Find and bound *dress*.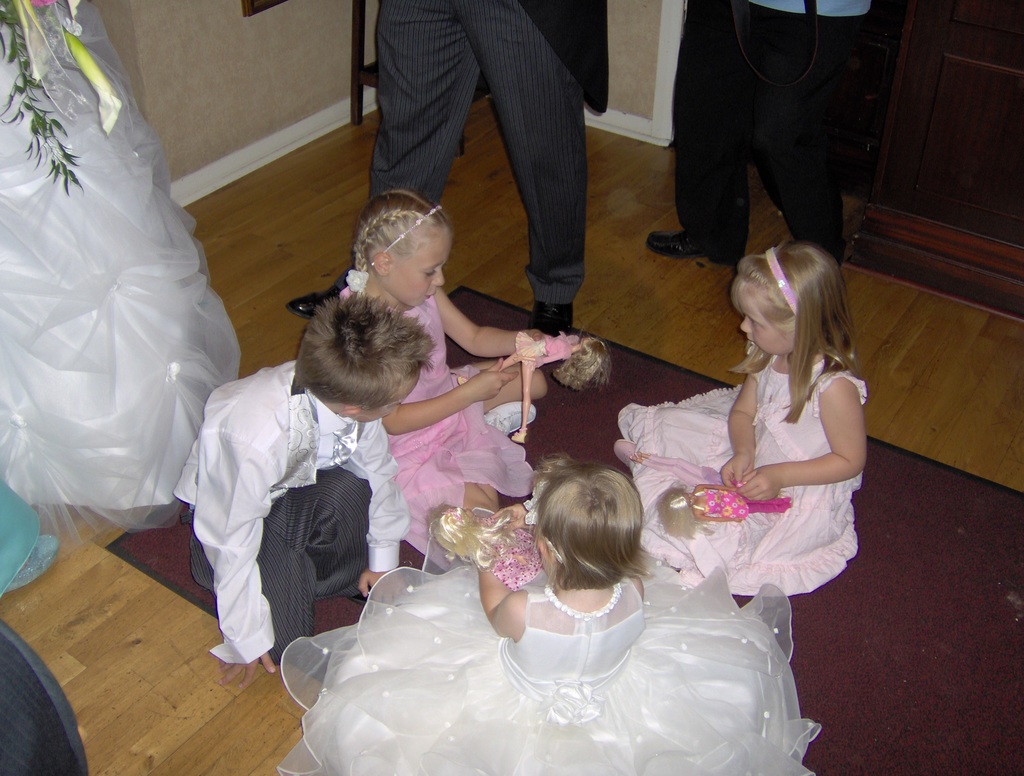
Bound: BBox(617, 354, 867, 596).
